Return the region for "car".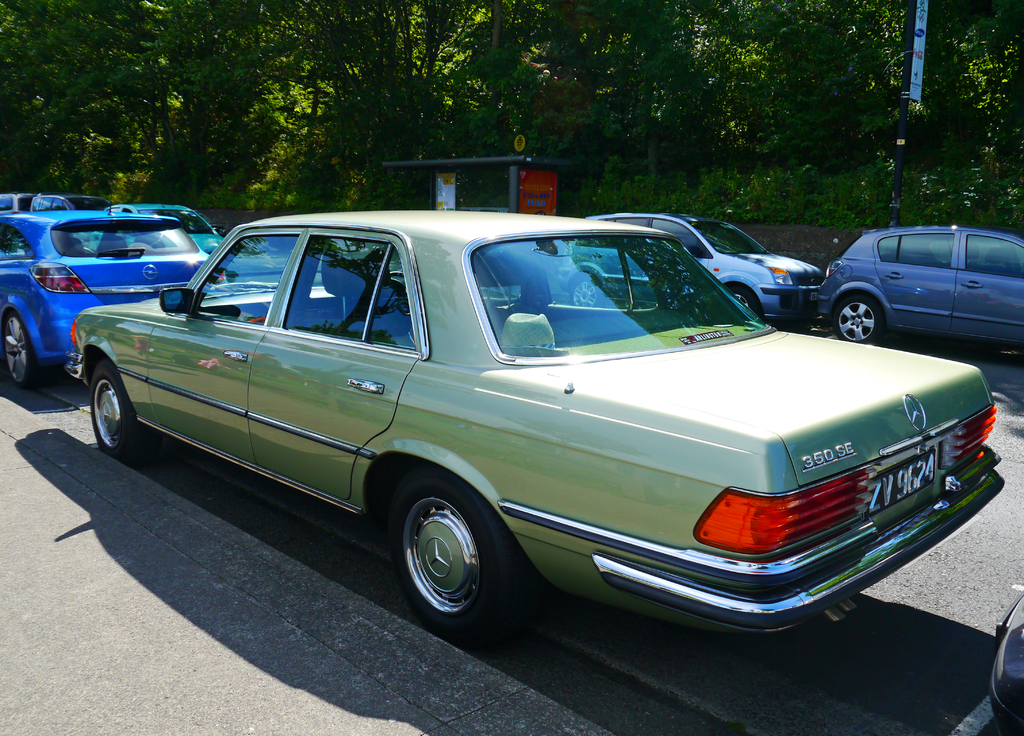
select_region(101, 199, 261, 271).
